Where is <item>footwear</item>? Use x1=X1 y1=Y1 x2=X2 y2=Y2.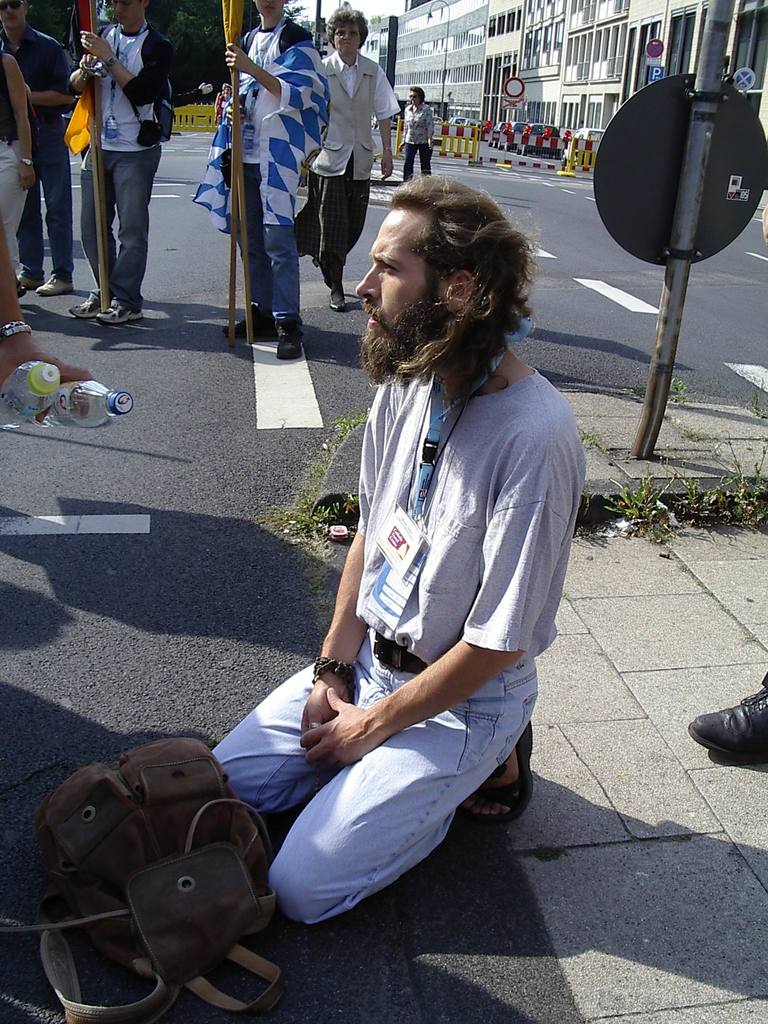
x1=70 y1=293 x2=100 y2=316.
